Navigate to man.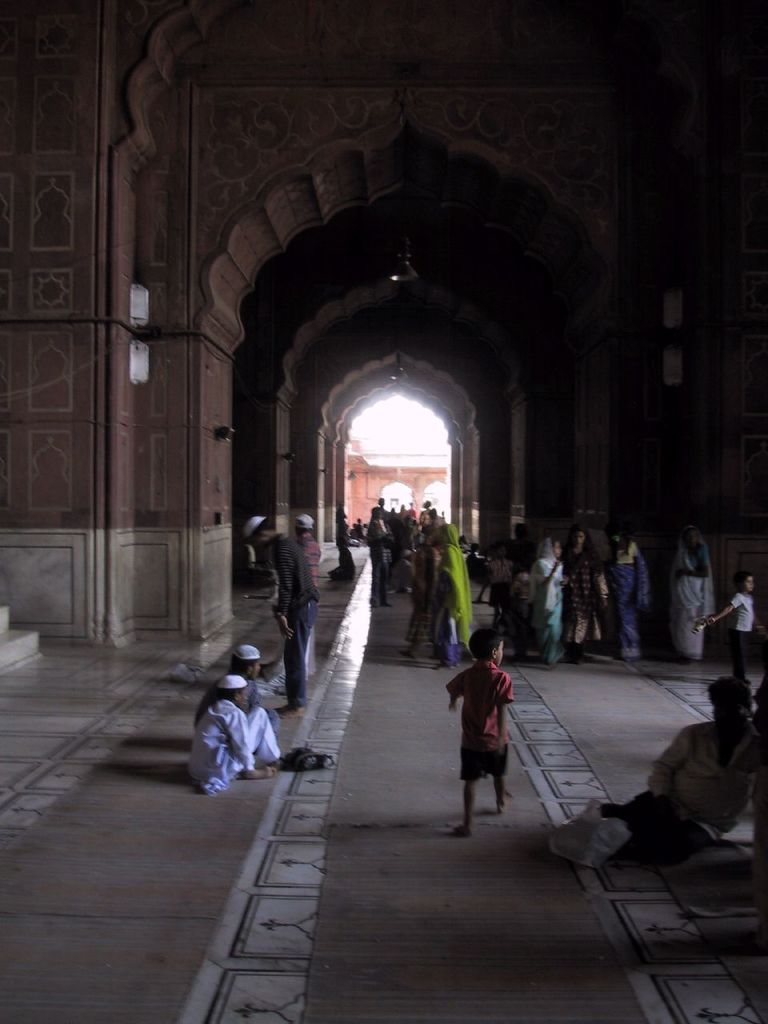
Navigation target: 366, 504, 392, 606.
